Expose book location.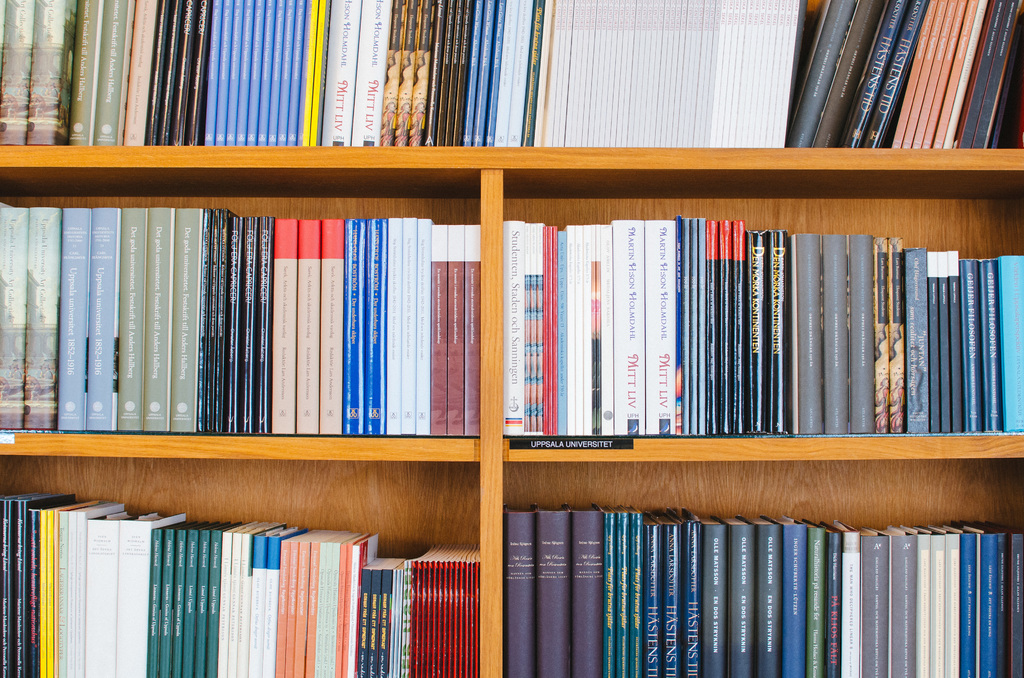
Exposed at [831,529,841,677].
